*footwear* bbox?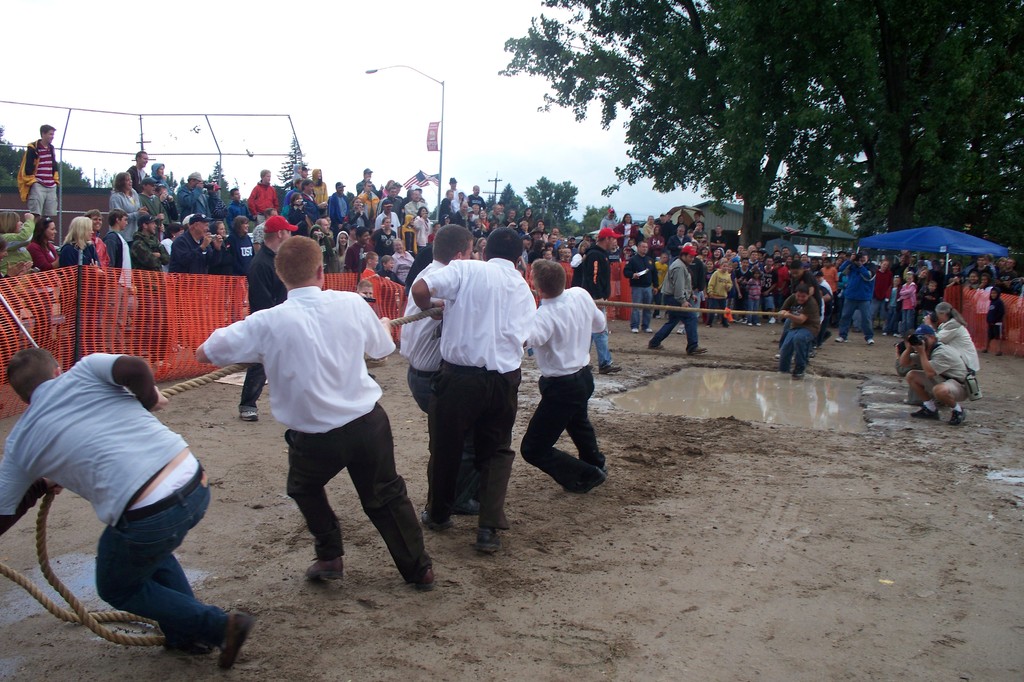
locate(852, 327, 860, 332)
